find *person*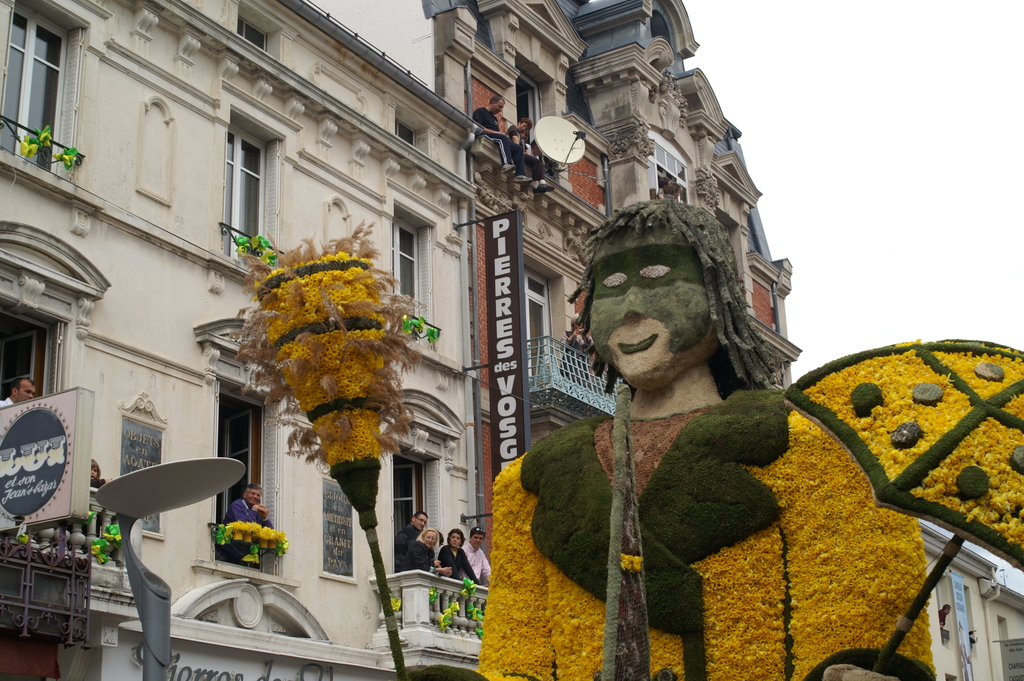
483,200,932,680
